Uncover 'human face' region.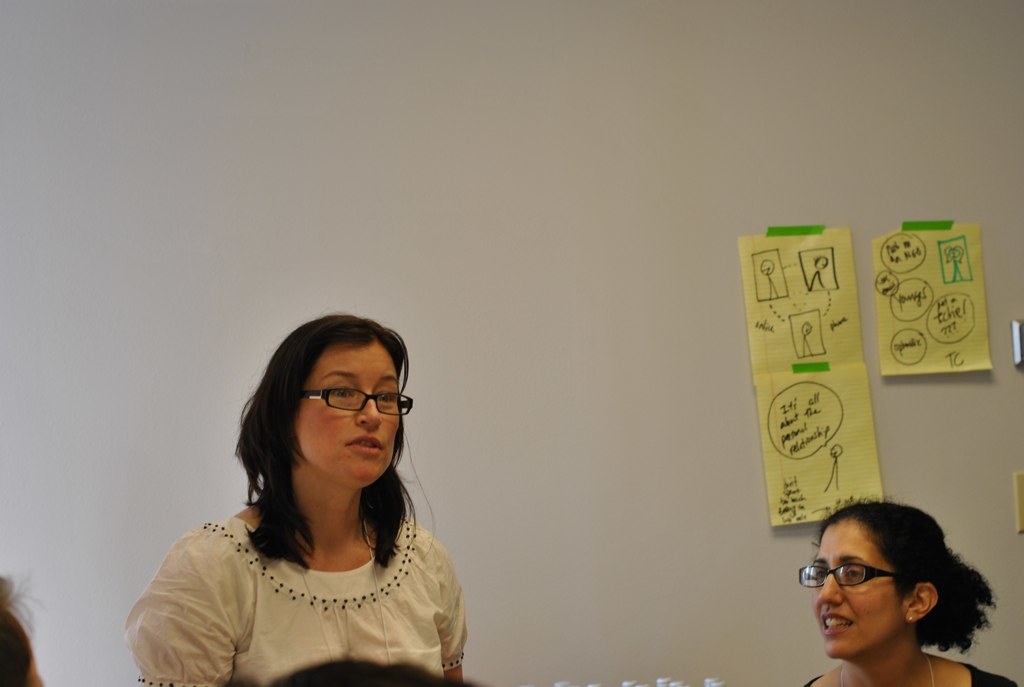
Uncovered: locate(289, 337, 402, 491).
